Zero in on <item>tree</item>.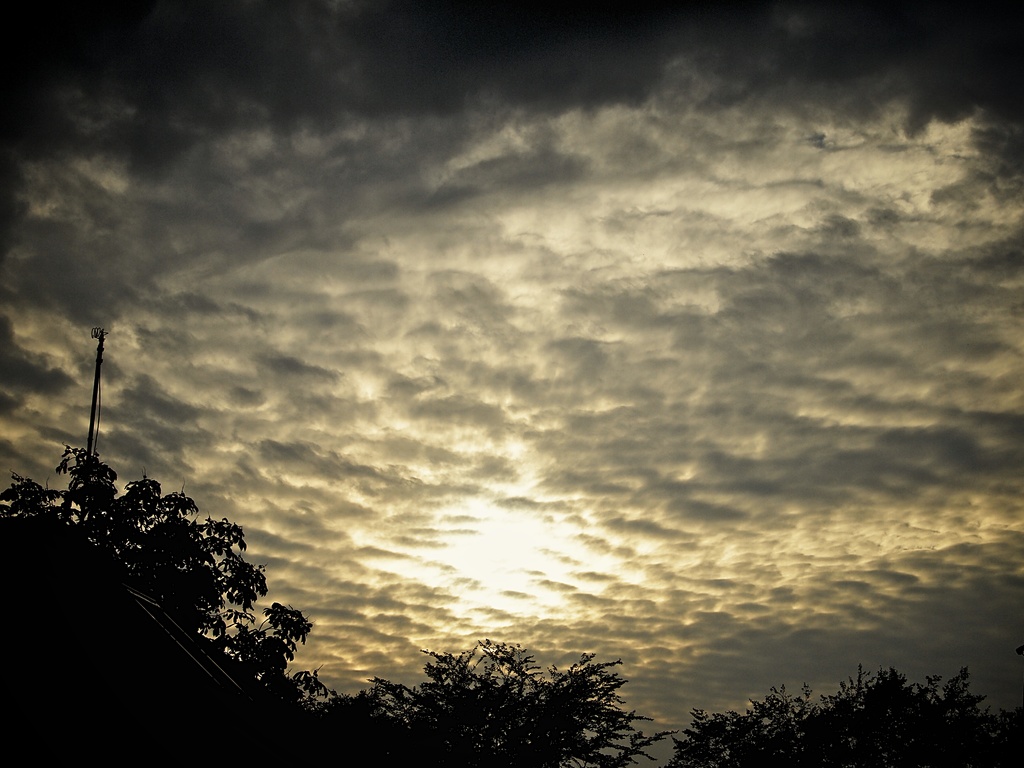
Zeroed in: 669,653,1023,767.
